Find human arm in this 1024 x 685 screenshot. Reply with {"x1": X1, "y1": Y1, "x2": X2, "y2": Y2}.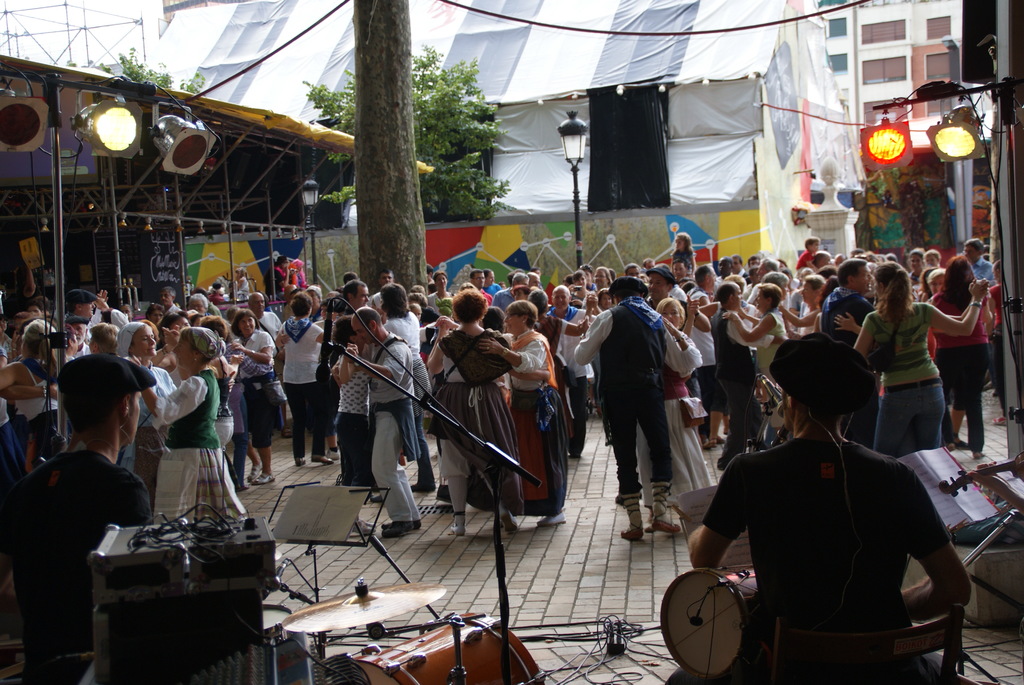
{"x1": 830, "y1": 306, "x2": 859, "y2": 340}.
